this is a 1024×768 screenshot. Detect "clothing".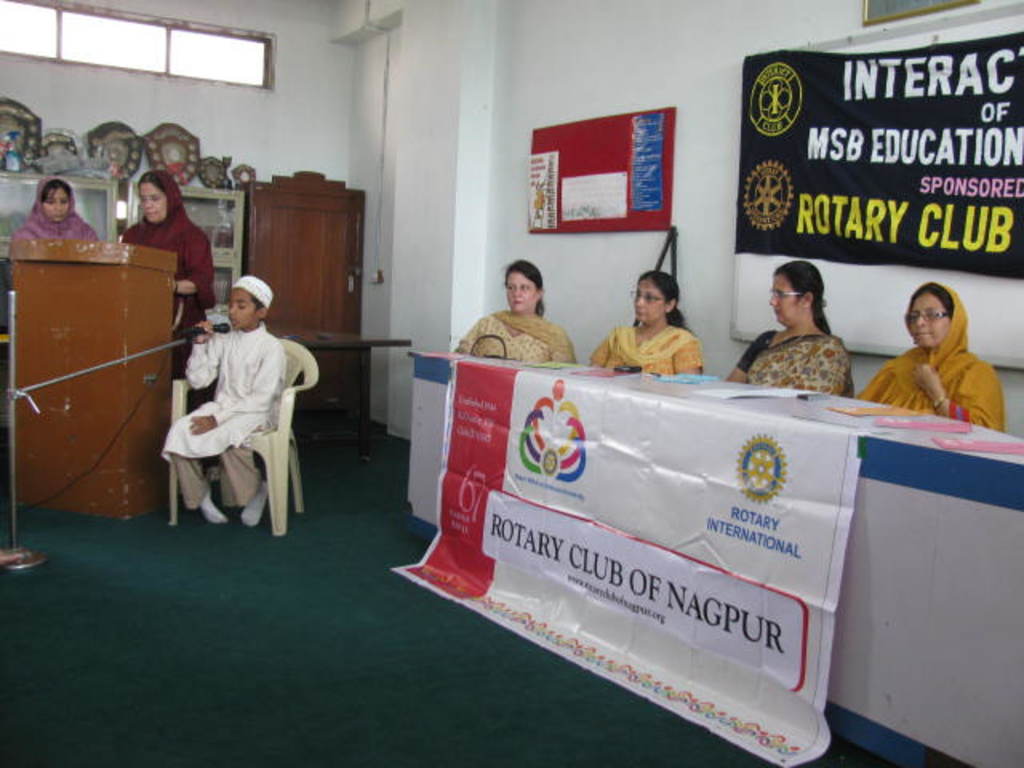
rect(733, 322, 861, 408).
